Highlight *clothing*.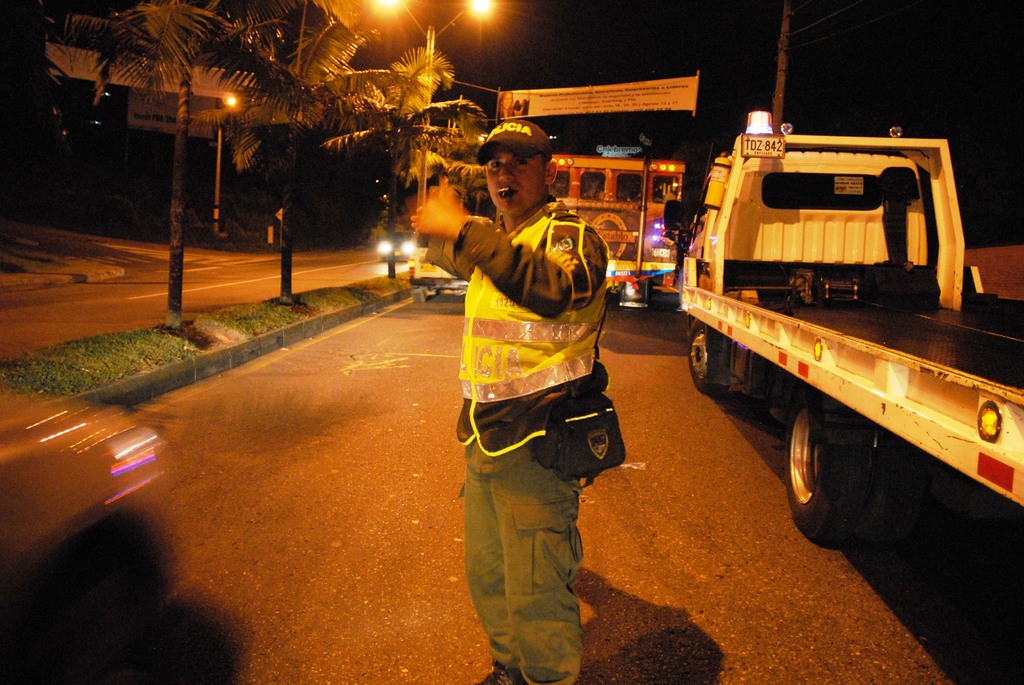
Highlighted region: {"left": 442, "top": 152, "right": 615, "bottom": 560}.
